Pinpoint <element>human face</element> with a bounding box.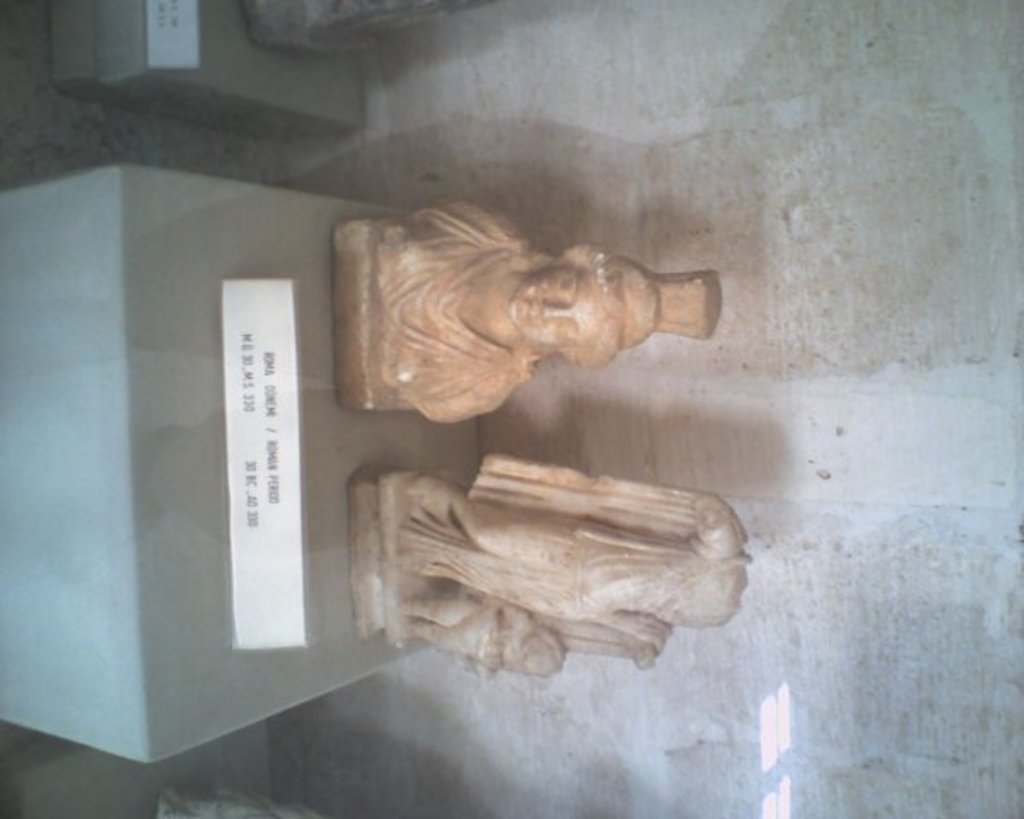
x1=507 y1=263 x2=608 y2=345.
